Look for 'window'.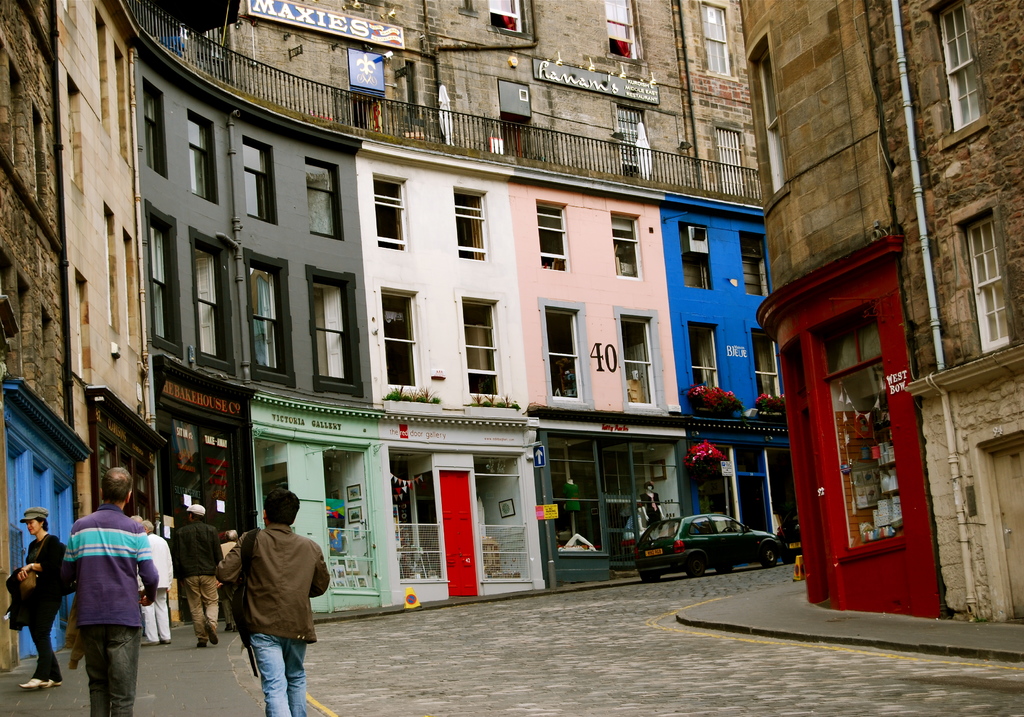
Found: 460, 296, 502, 403.
